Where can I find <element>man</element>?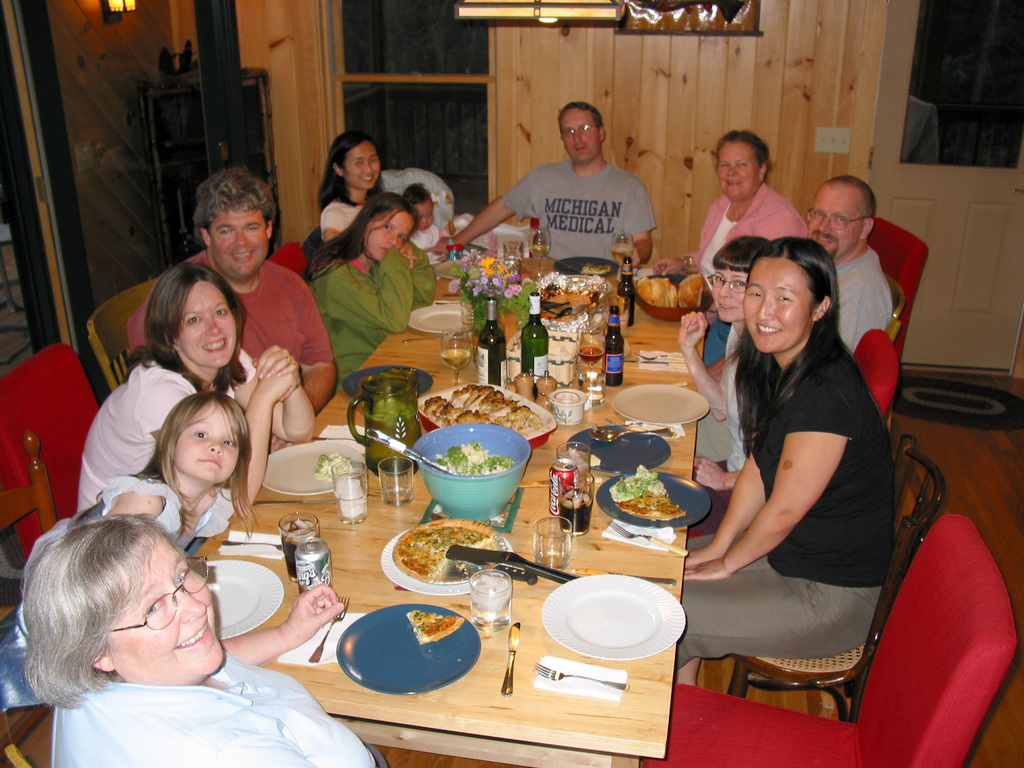
You can find it at x1=803, y1=175, x2=896, y2=353.
